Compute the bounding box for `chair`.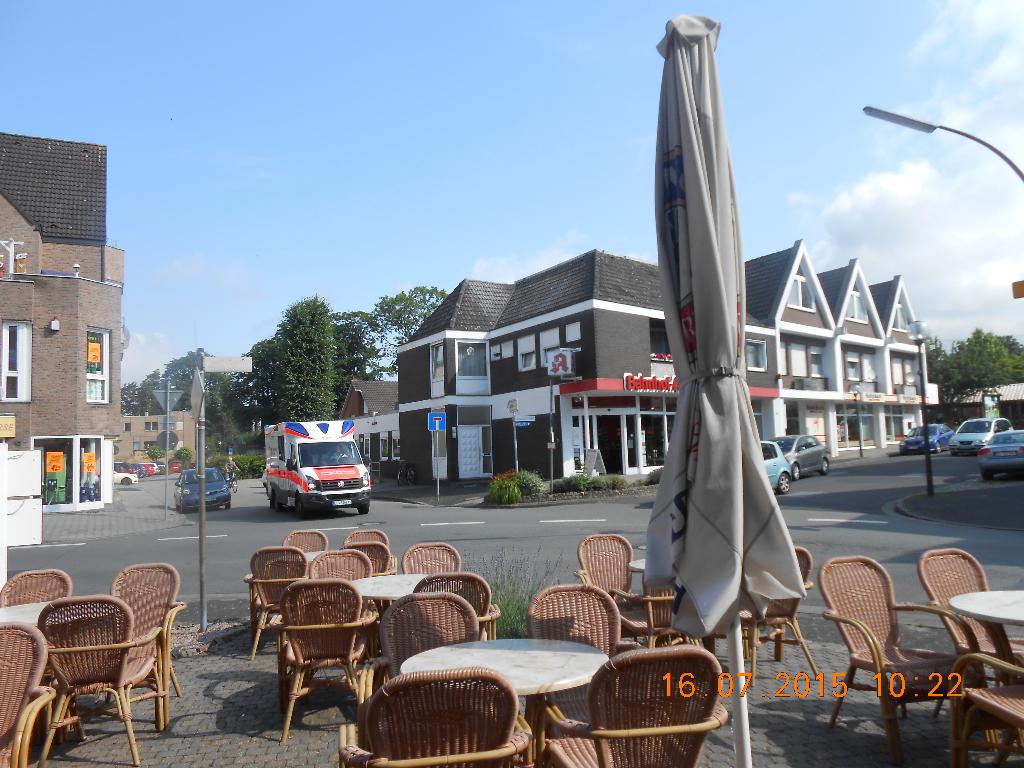
246,540,308,660.
